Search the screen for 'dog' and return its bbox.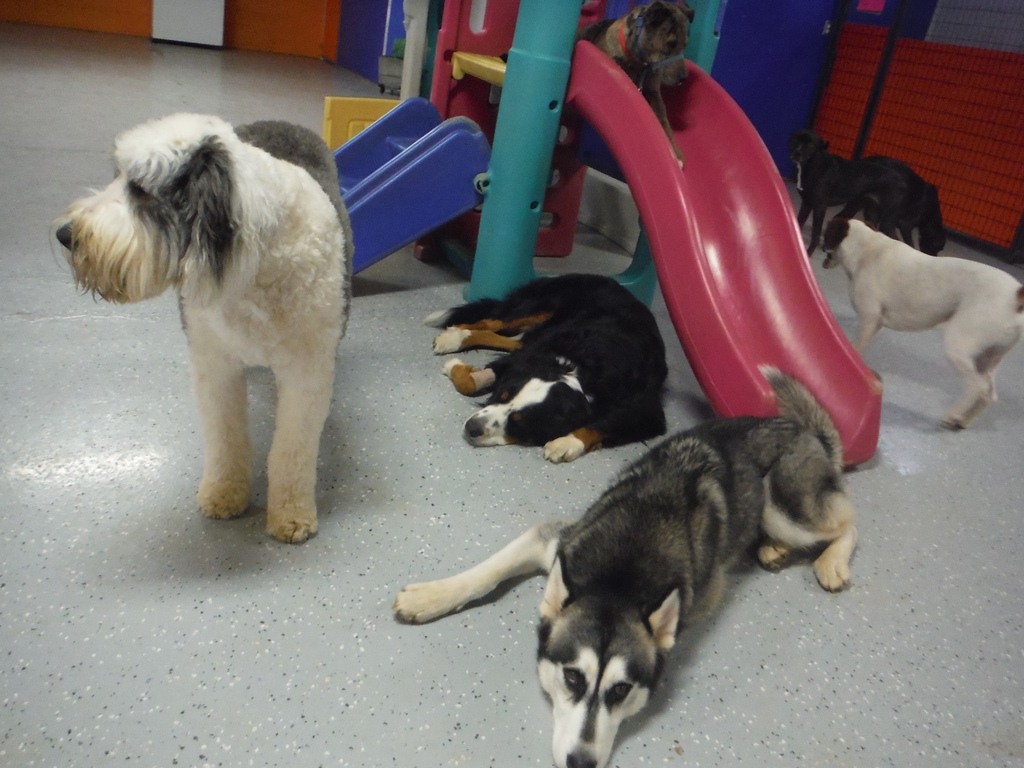
Found: region(47, 111, 352, 547).
